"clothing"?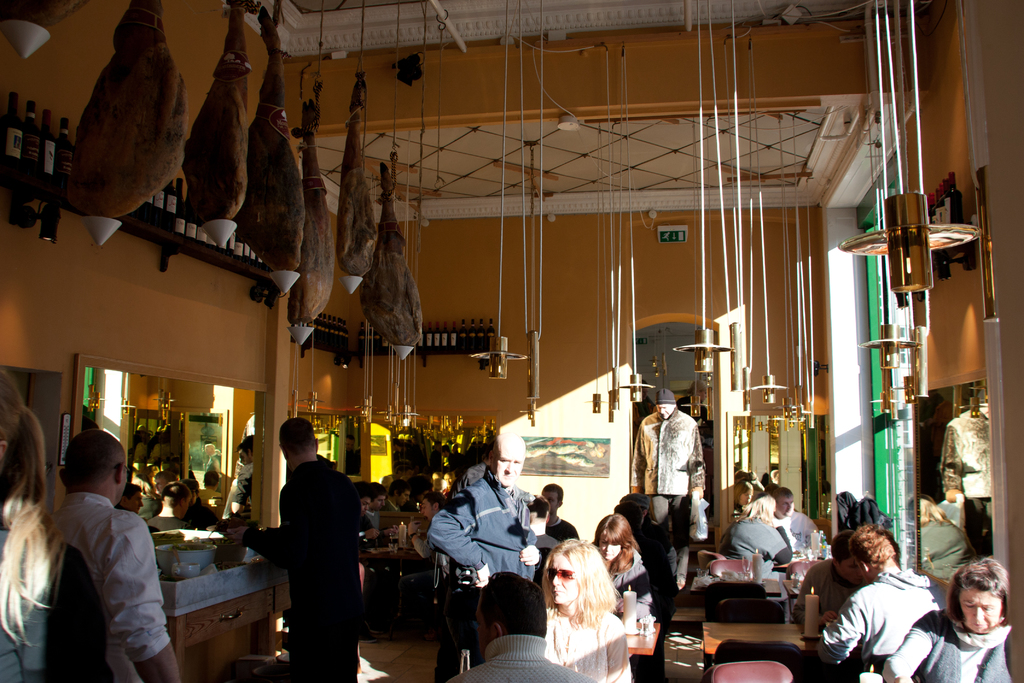
l=246, t=433, r=361, b=668
